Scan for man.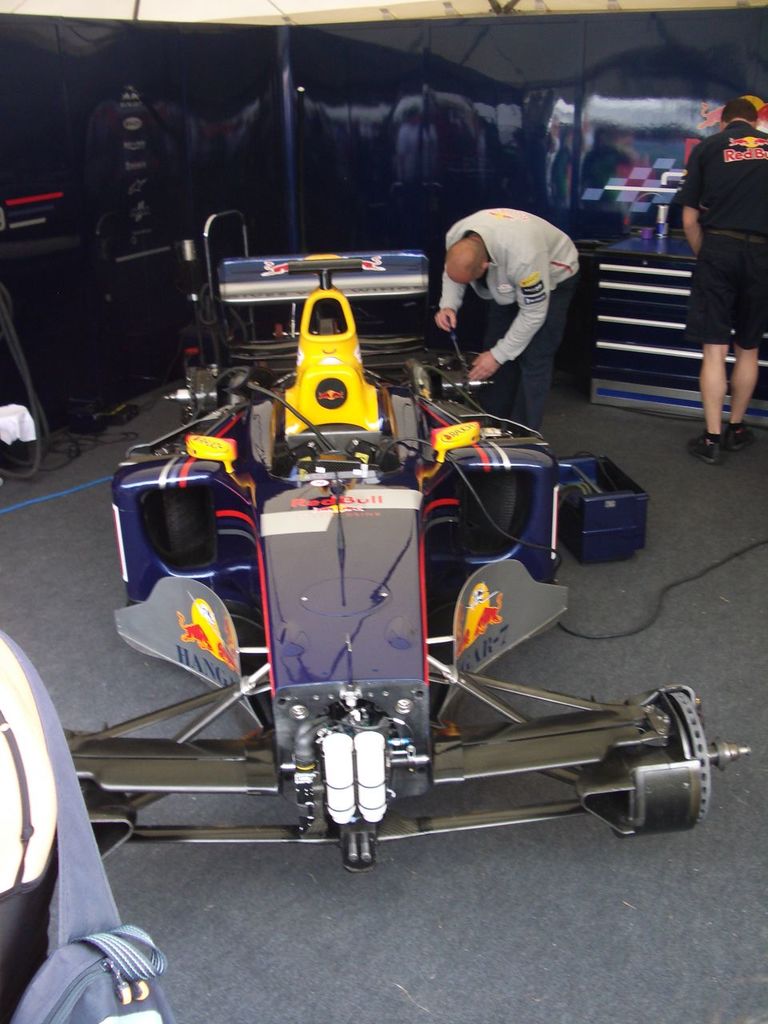
Scan result: (434, 199, 595, 390).
